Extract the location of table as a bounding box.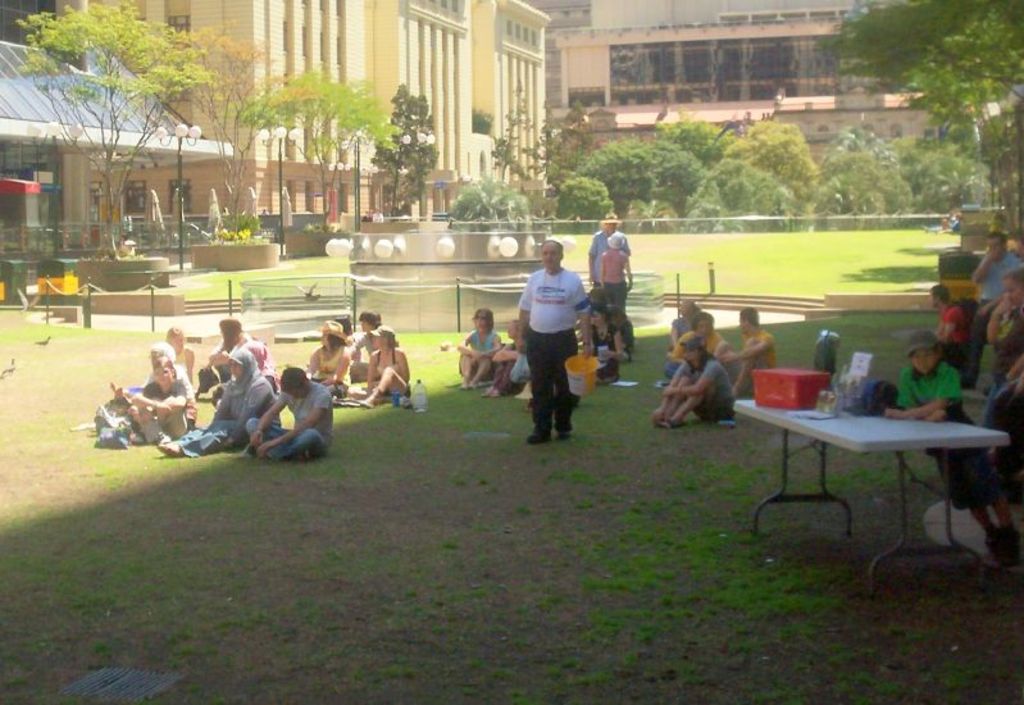
box=[759, 376, 1015, 572].
